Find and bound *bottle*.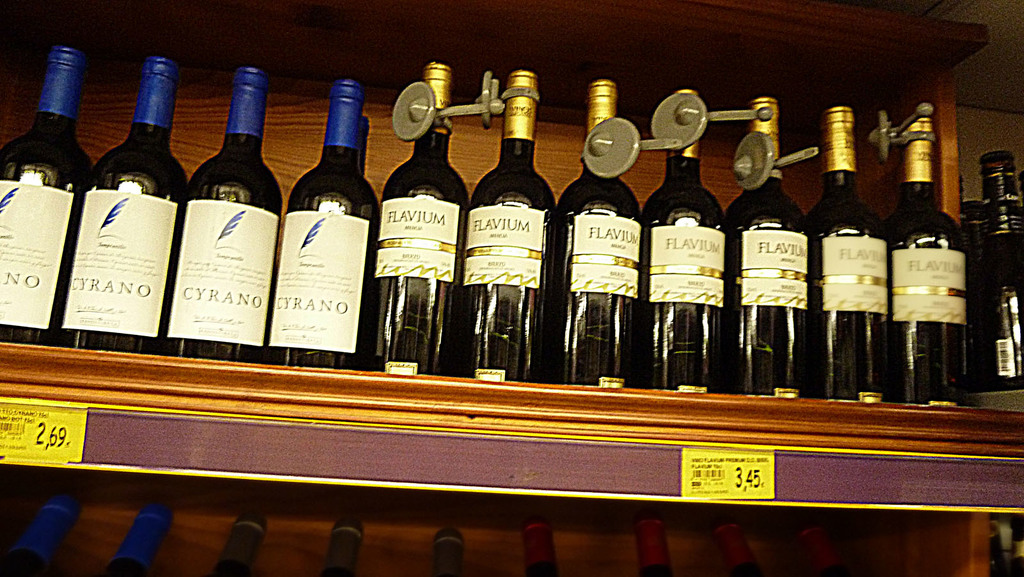
Bound: BBox(61, 59, 186, 357).
